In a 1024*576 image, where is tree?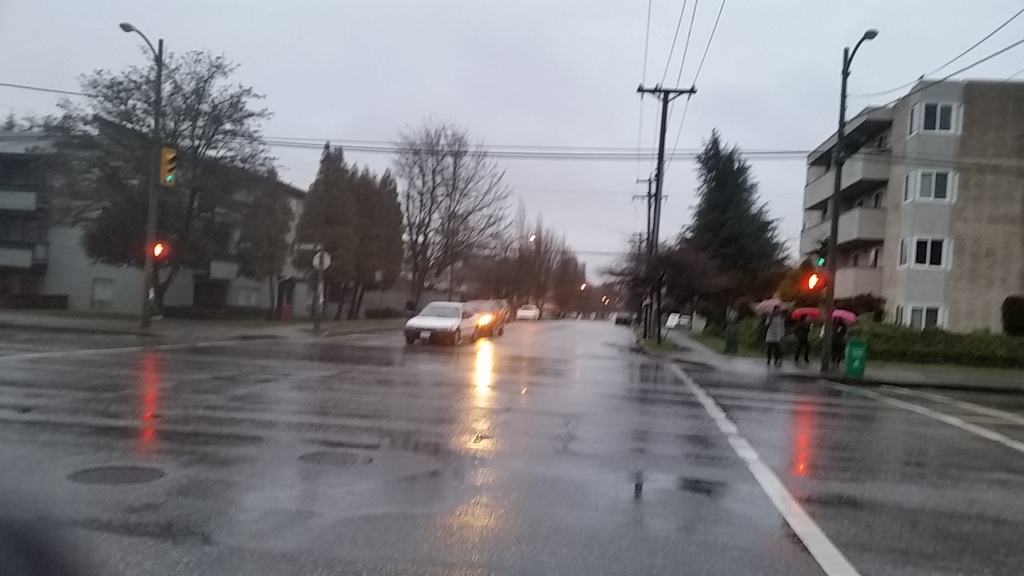
box=[495, 195, 541, 326].
